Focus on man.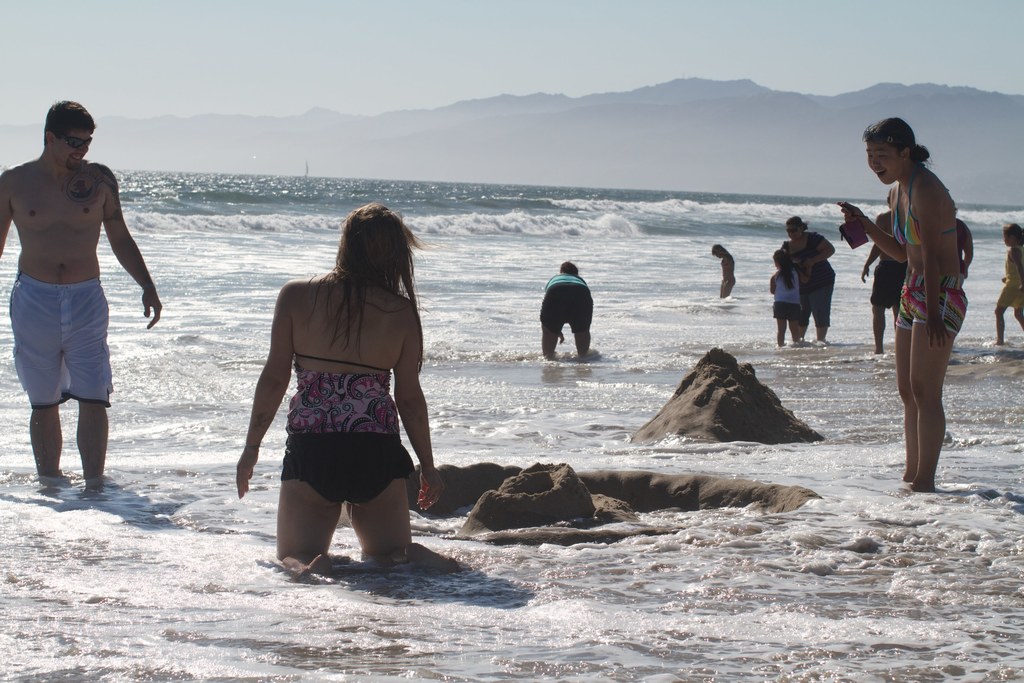
Focused at (left=856, top=195, right=902, bottom=352).
